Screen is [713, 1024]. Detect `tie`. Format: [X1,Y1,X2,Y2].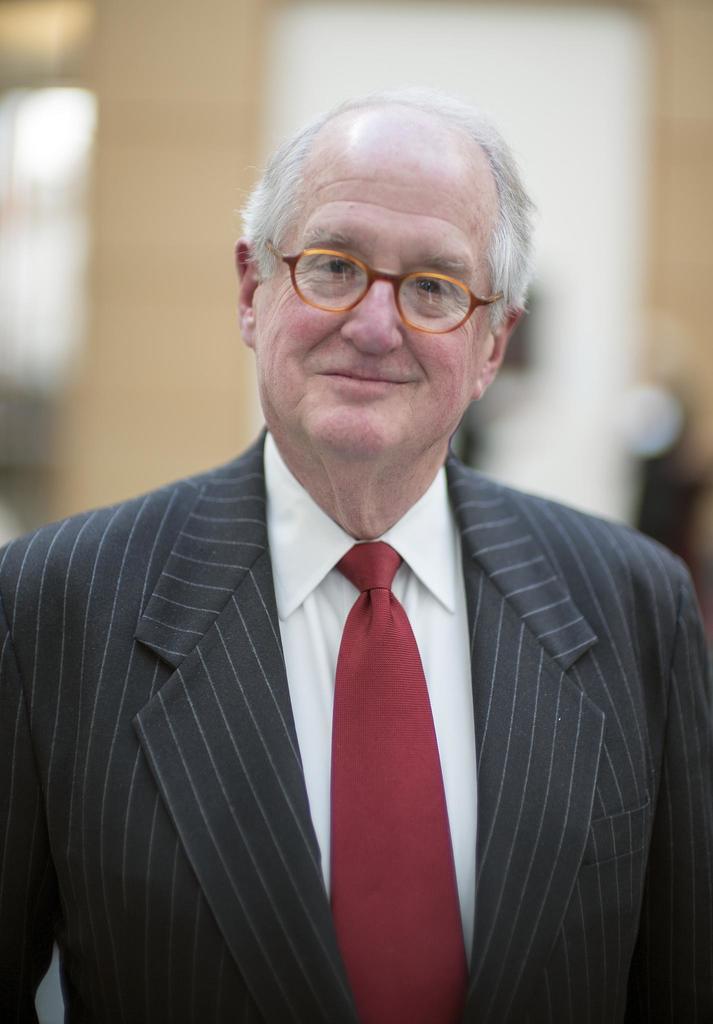
[319,536,471,1023].
